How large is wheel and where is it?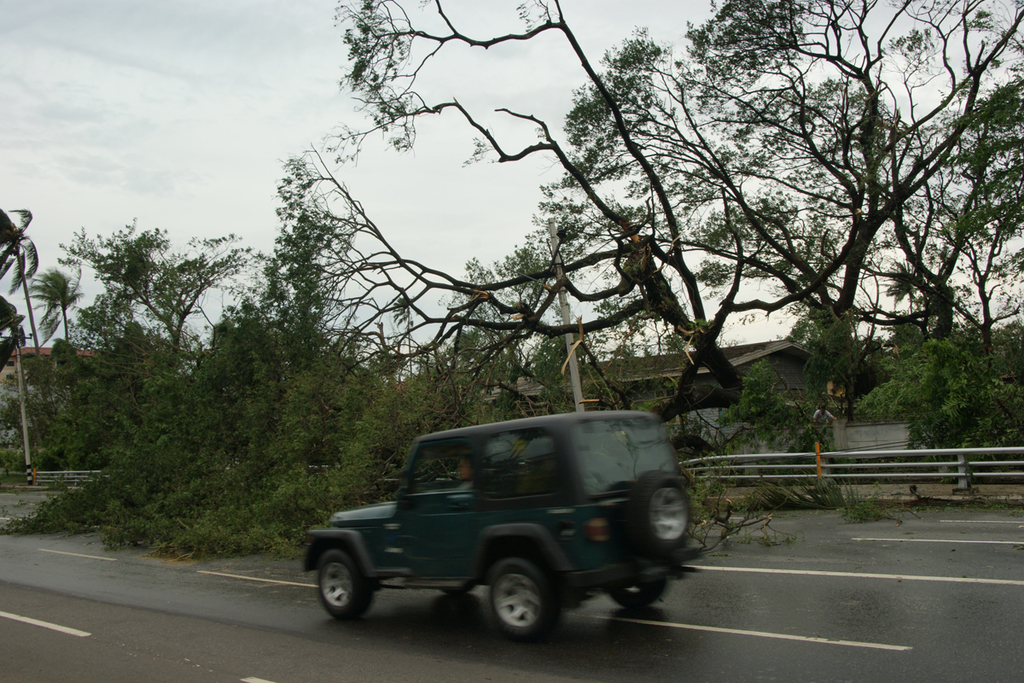
Bounding box: l=481, t=556, r=566, b=643.
